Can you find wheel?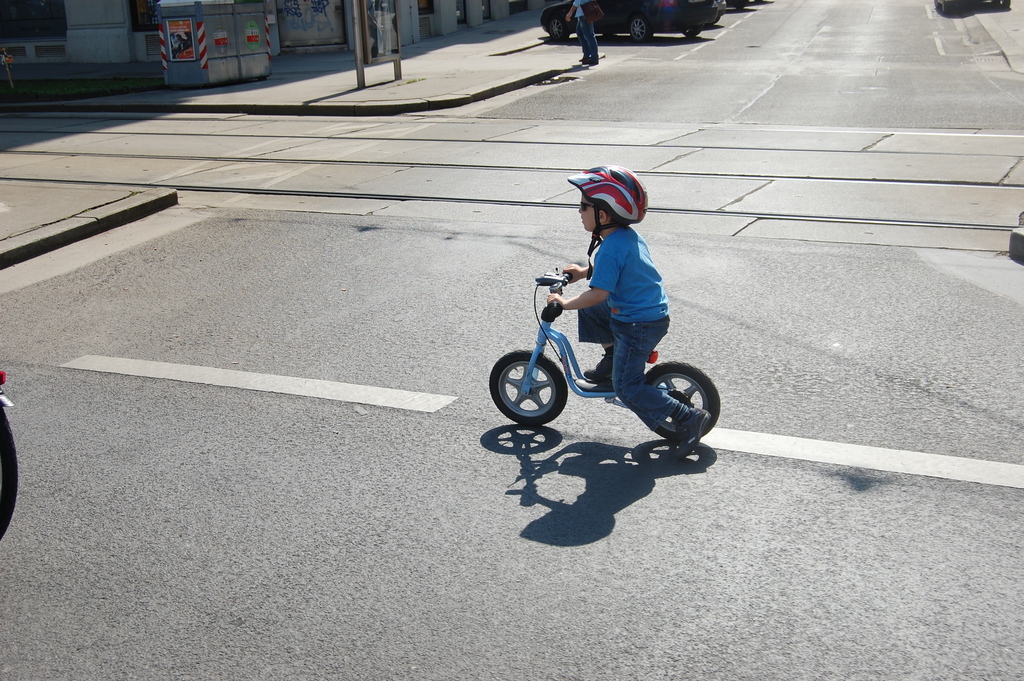
Yes, bounding box: locate(932, 0, 940, 7).
